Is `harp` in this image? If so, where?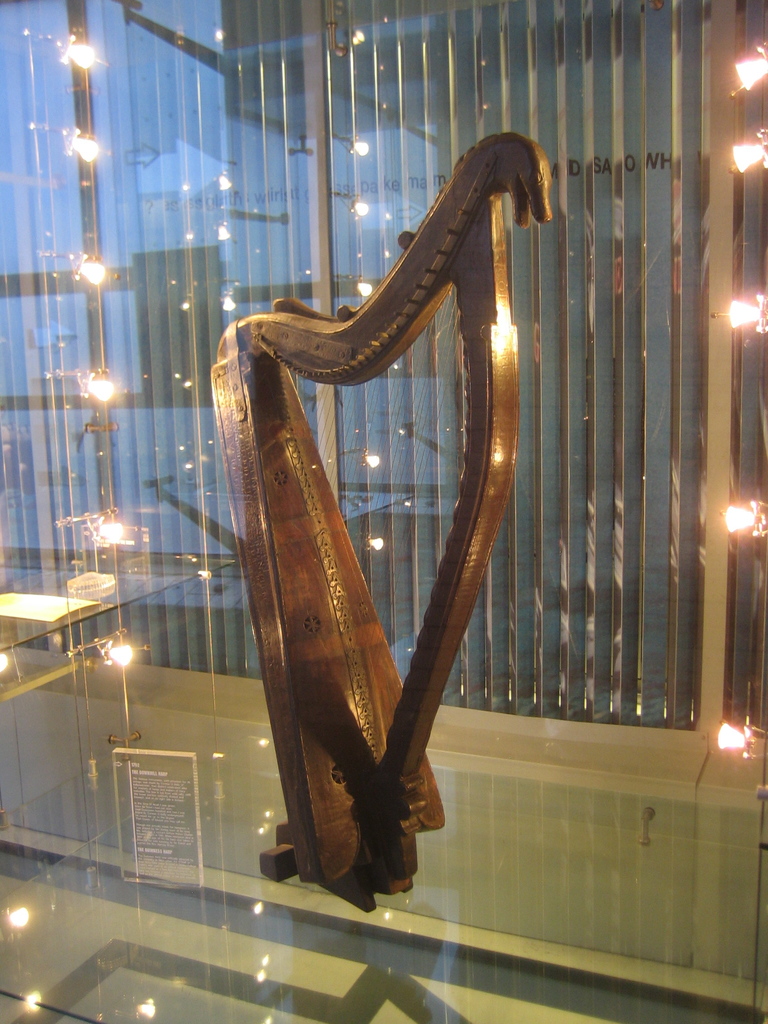
Yes, at [205,125,552,918].
